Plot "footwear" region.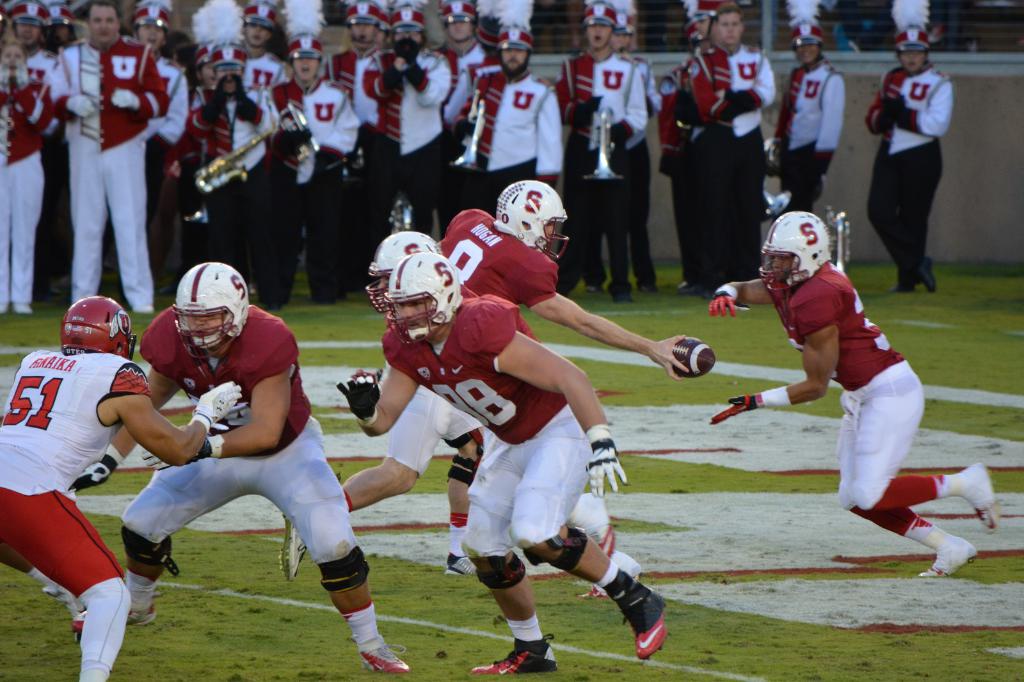
Plotted at {"left": 43, "top": 582, "right": 77, "bottom": 607}.
